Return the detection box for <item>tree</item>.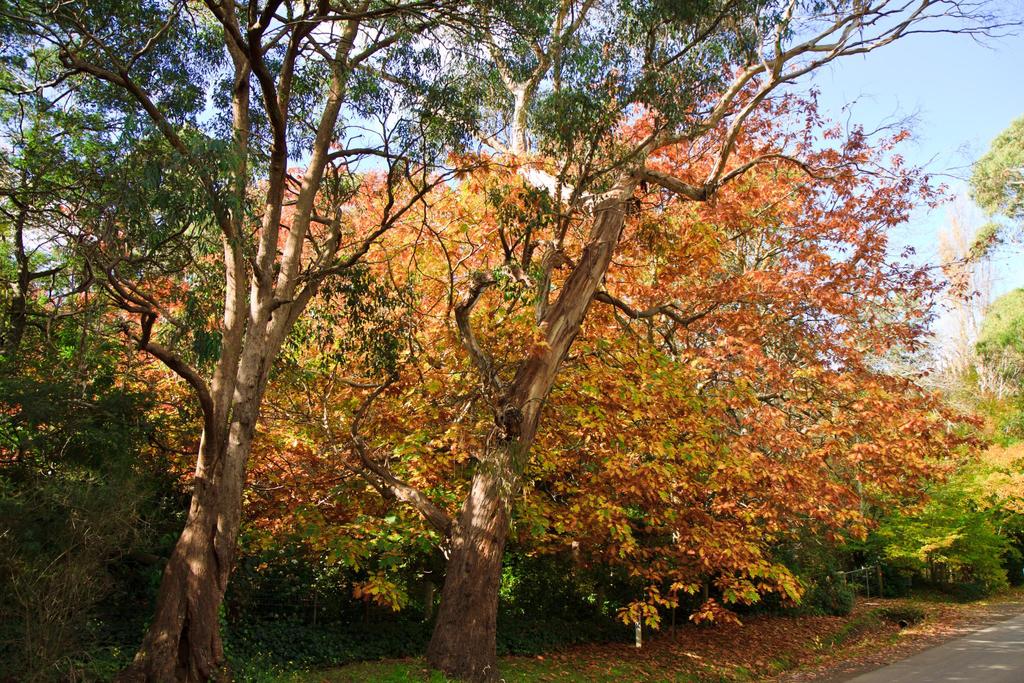
select_region(0, 0, 467, 680).
